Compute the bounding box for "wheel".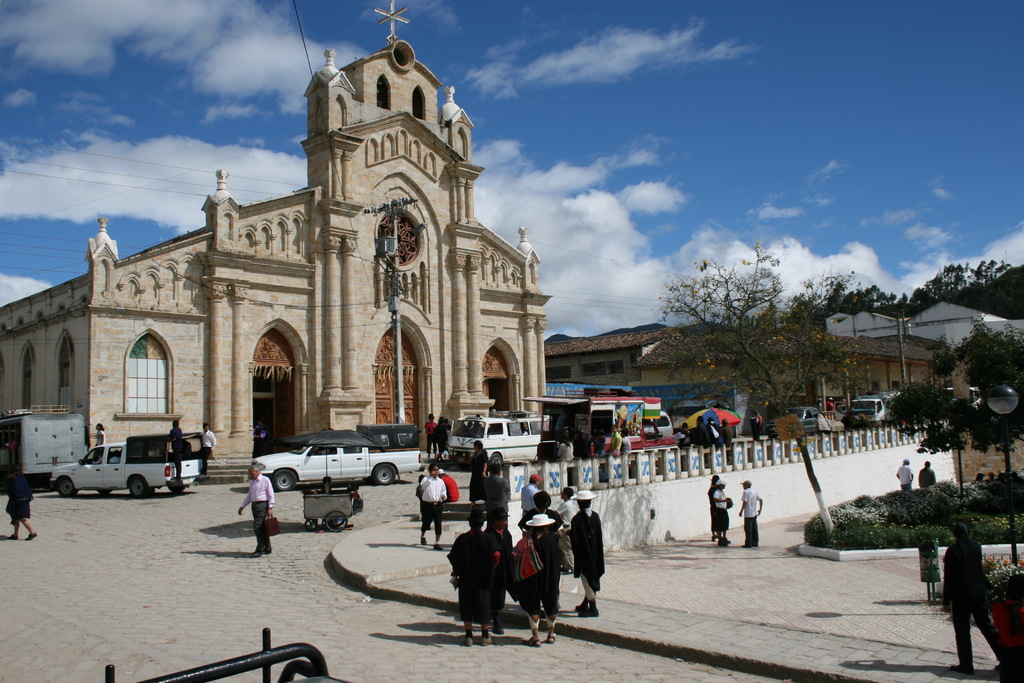
pyautogui.locateOnScreen(168, 484, 188, 495).
